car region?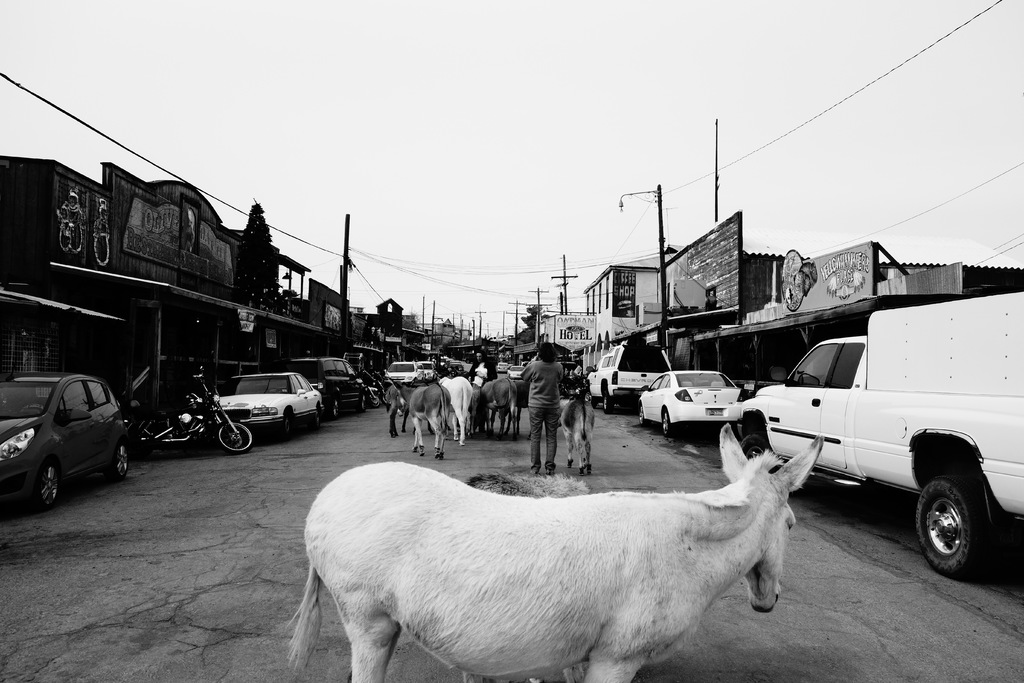
Rect(635, 369, 750, 439)
